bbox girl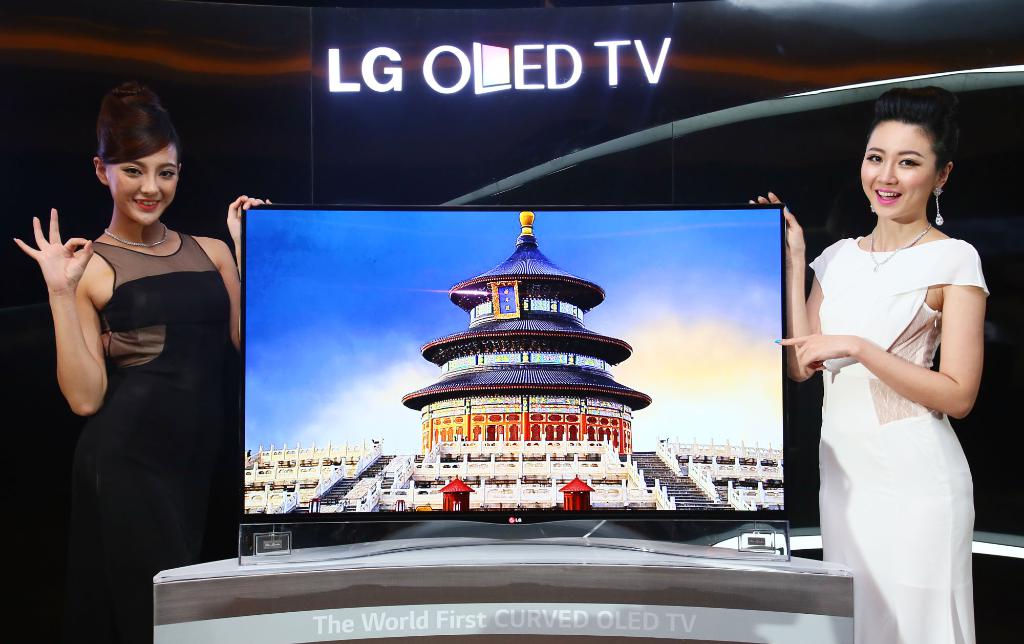
left=745, top=84, right=990, bottom=643
